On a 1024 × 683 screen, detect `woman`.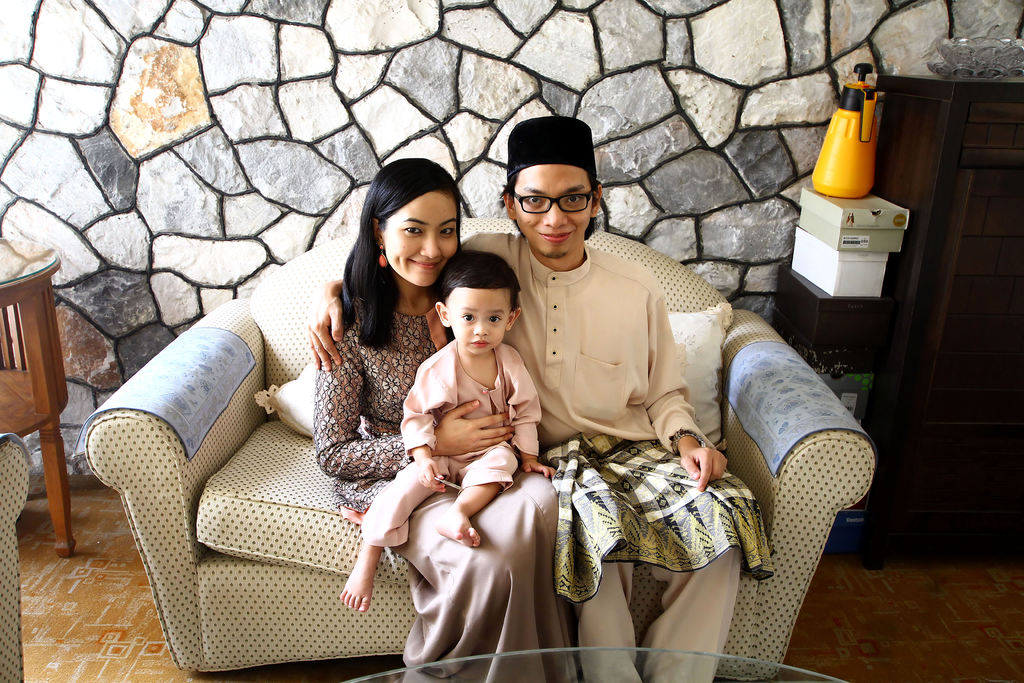
303,172,508,657.
